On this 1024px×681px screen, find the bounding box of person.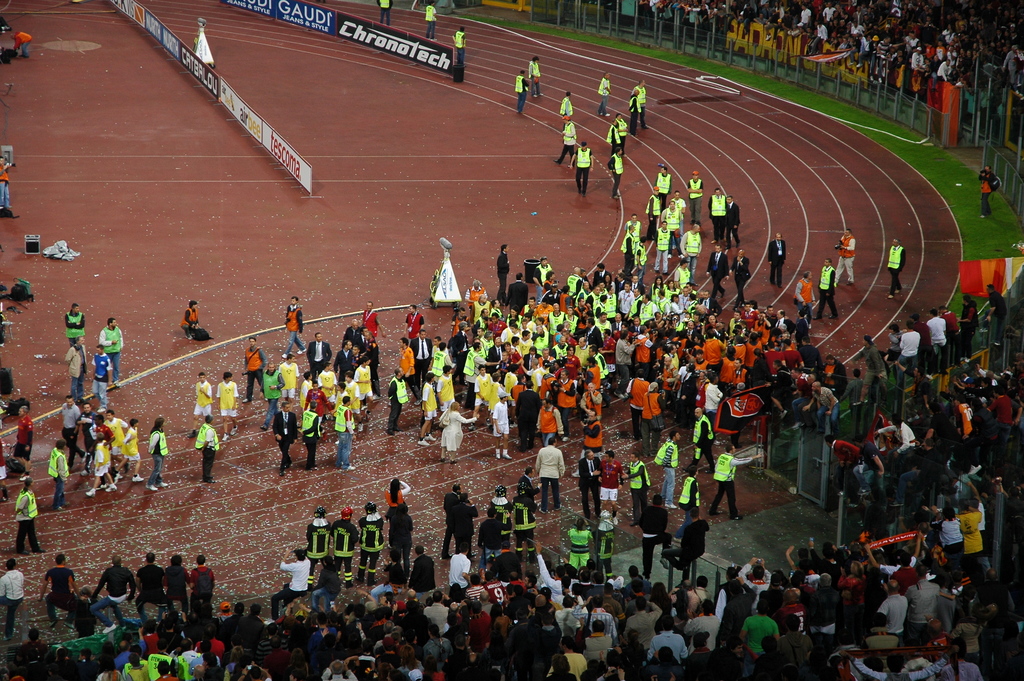
Bounding box: bbox=[984, 284, 1007, 335].
